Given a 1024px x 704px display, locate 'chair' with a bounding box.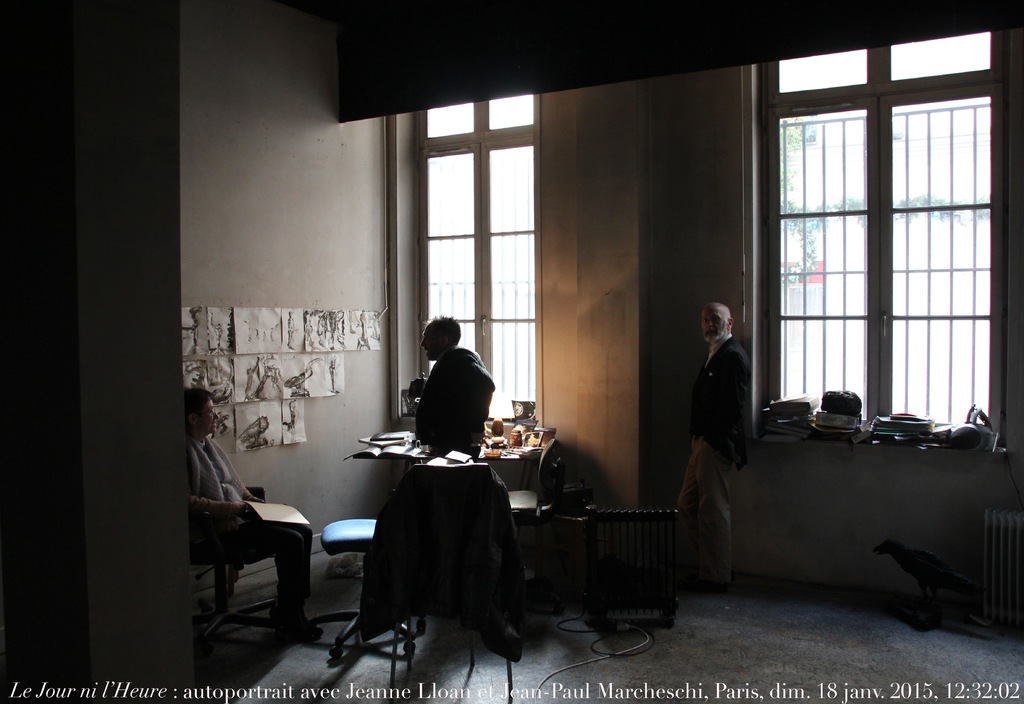
Located: <bbox>581, 499, 681, 631</bbox>.
